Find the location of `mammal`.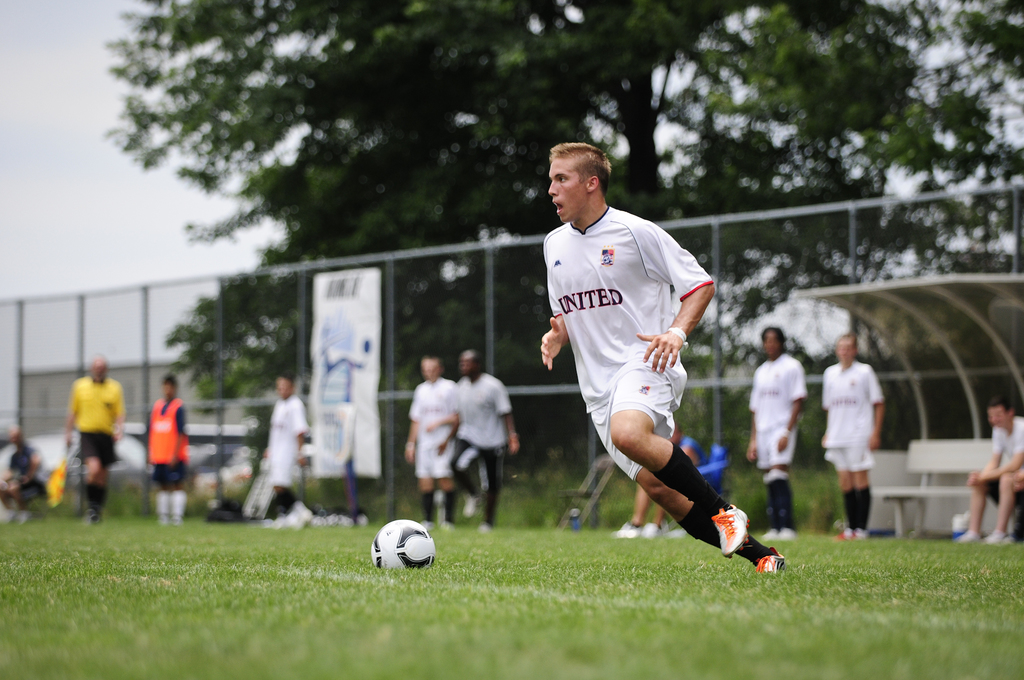
Location: pyautogui.locateOnScreen(4, 423, 42, 516).
